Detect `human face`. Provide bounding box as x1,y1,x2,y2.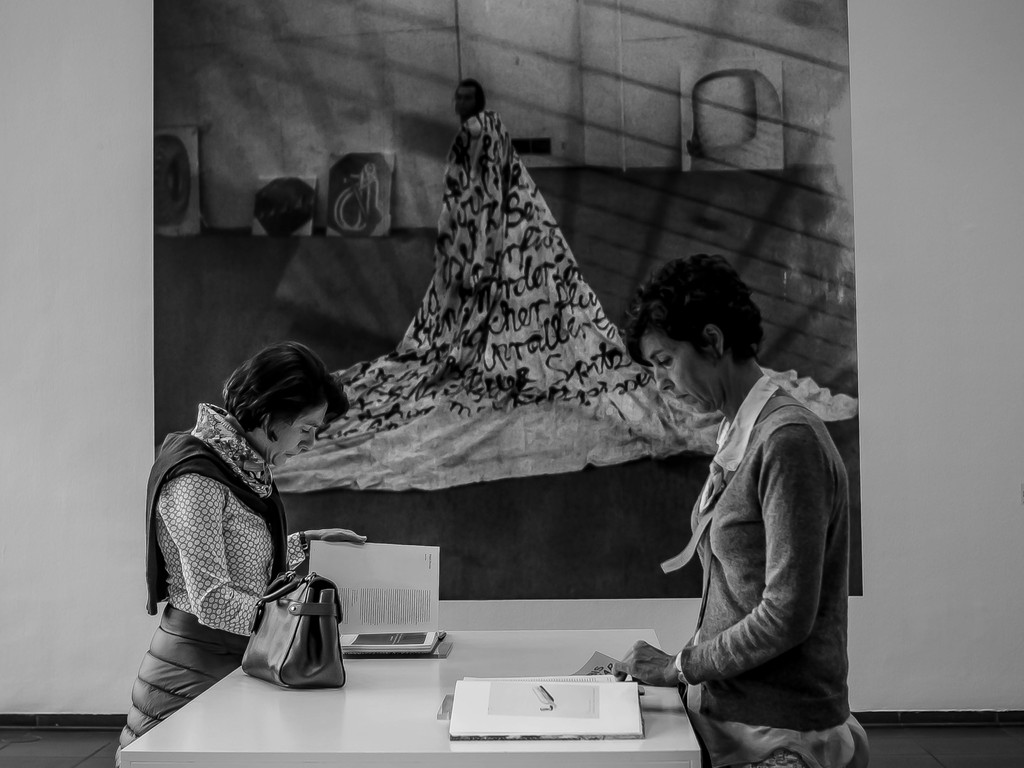
641,334,717,412.
